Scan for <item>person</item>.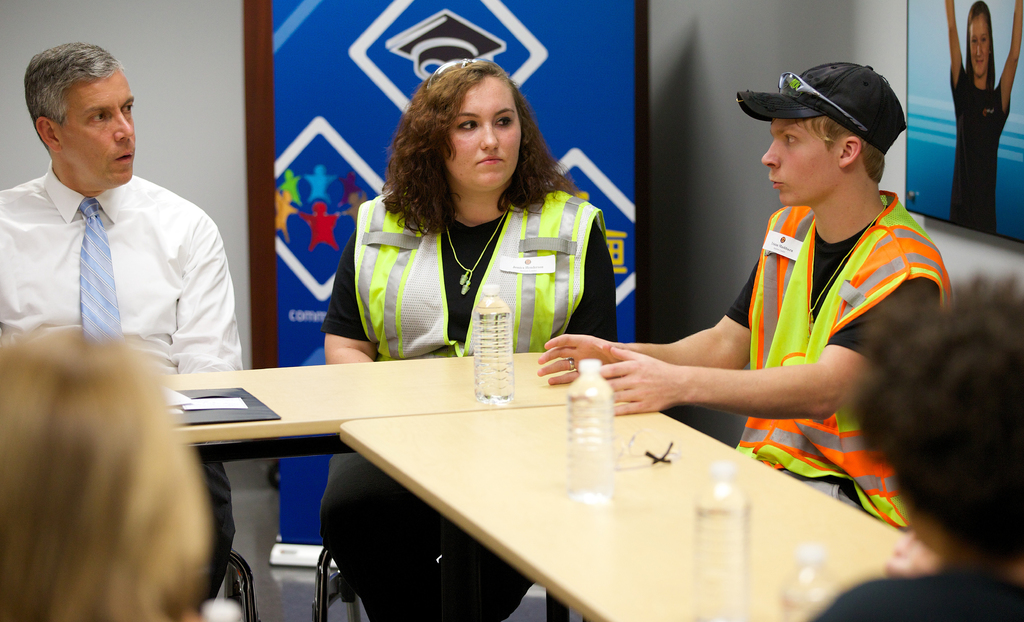
Scan result: bbox(0, 40, 253, 588).
